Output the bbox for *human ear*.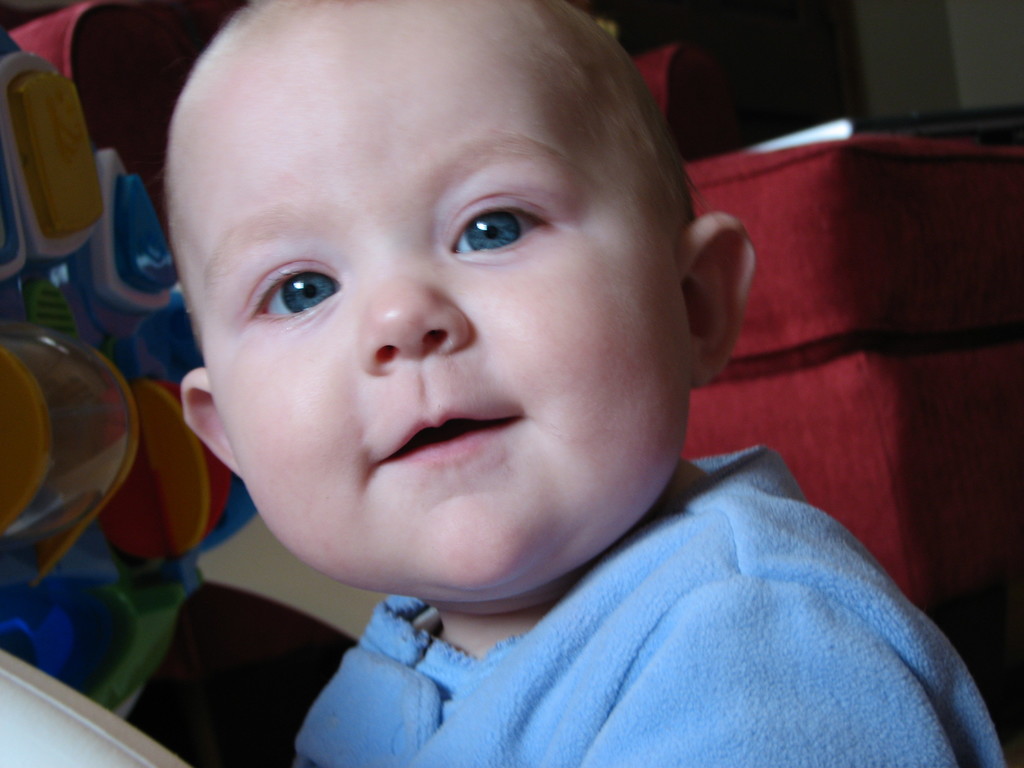
bbox=(673, 212, 758, 392).
